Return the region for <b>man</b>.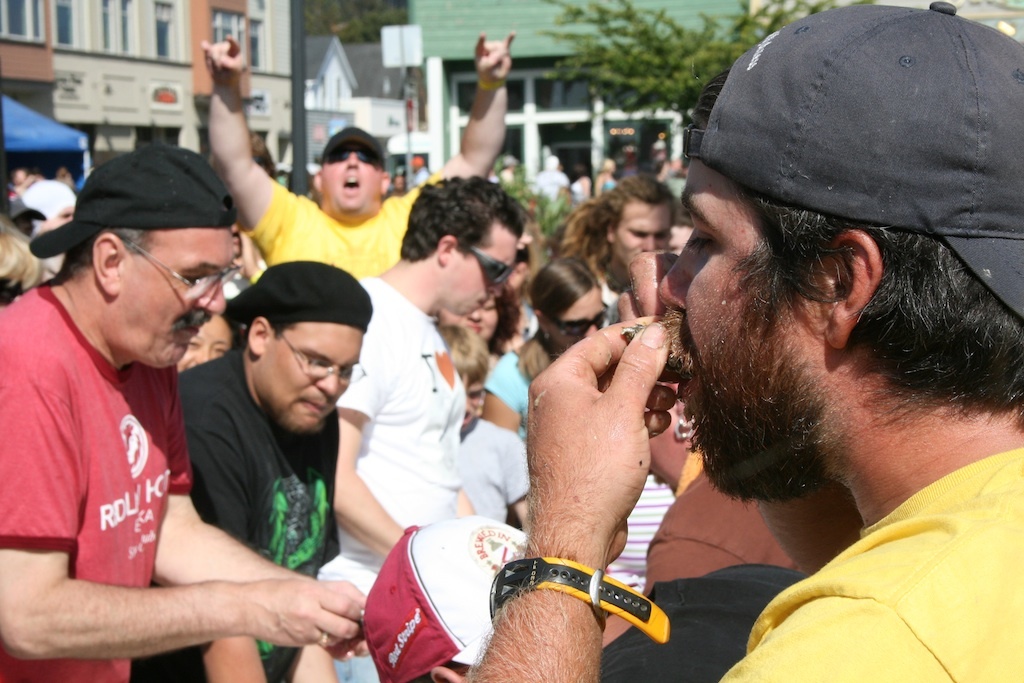
pyautogui.locateOnScreen(174, 257, 369, 682).
